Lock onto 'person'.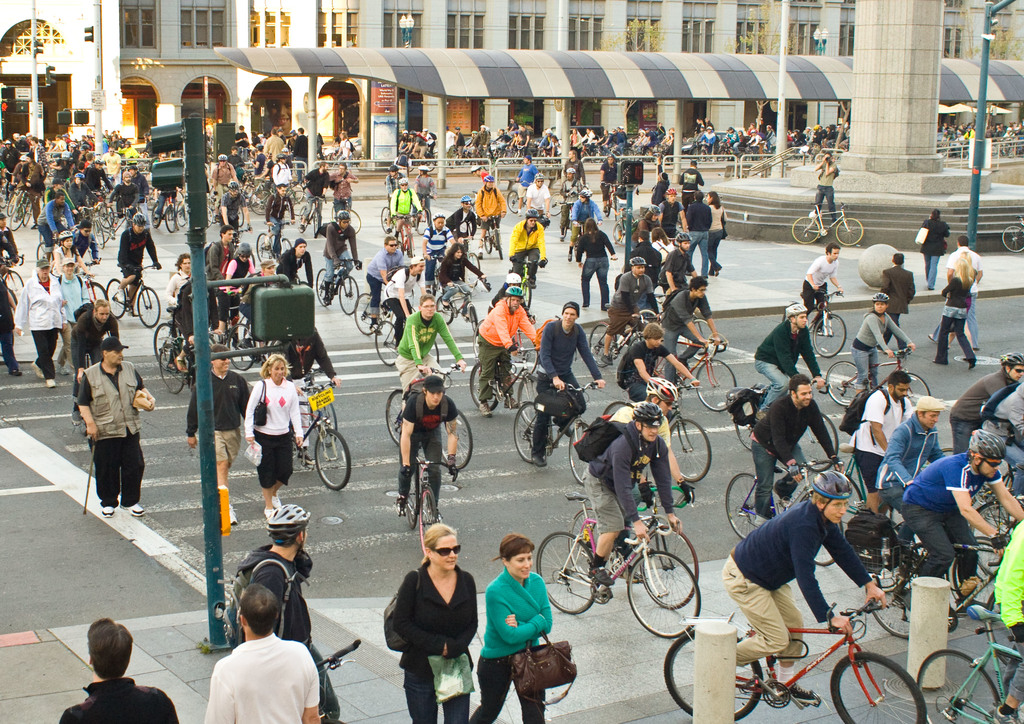
Locked: <region>704, 191, 724, 280</region>.
